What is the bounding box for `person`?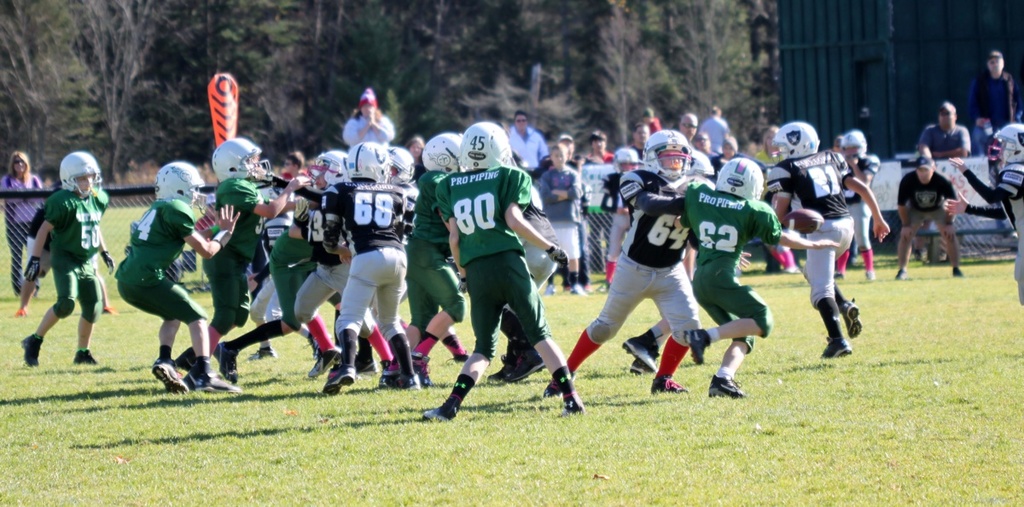
<box>381,143,417,375</box>.
